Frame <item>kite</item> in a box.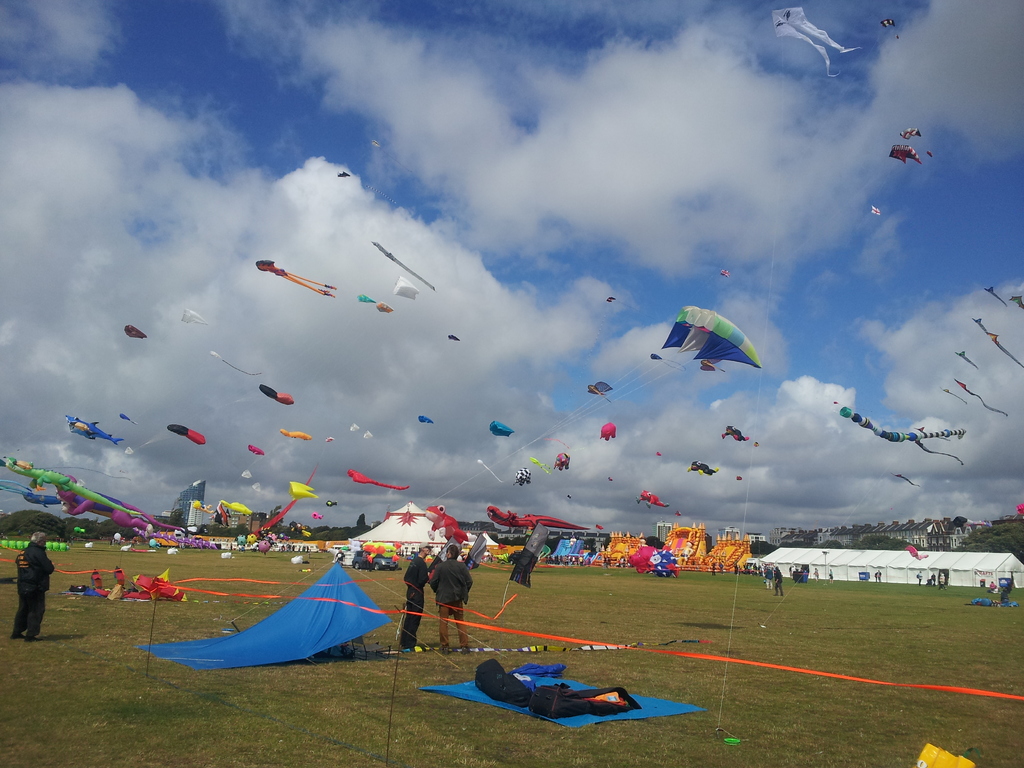
<bbox>207, 349, 267, 381</bbox>.
